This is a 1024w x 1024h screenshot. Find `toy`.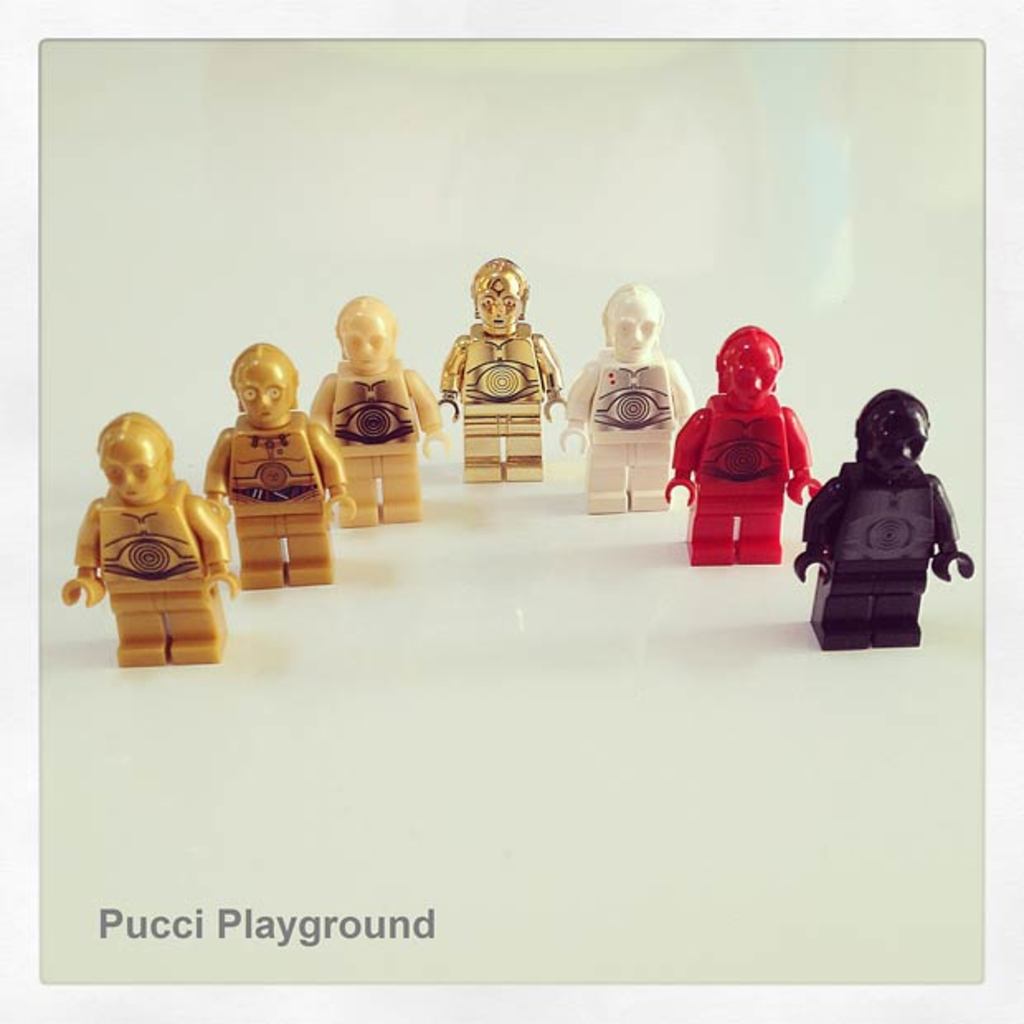
Bounding box: (x1=560, y1=274, x2=699, y2=517).
